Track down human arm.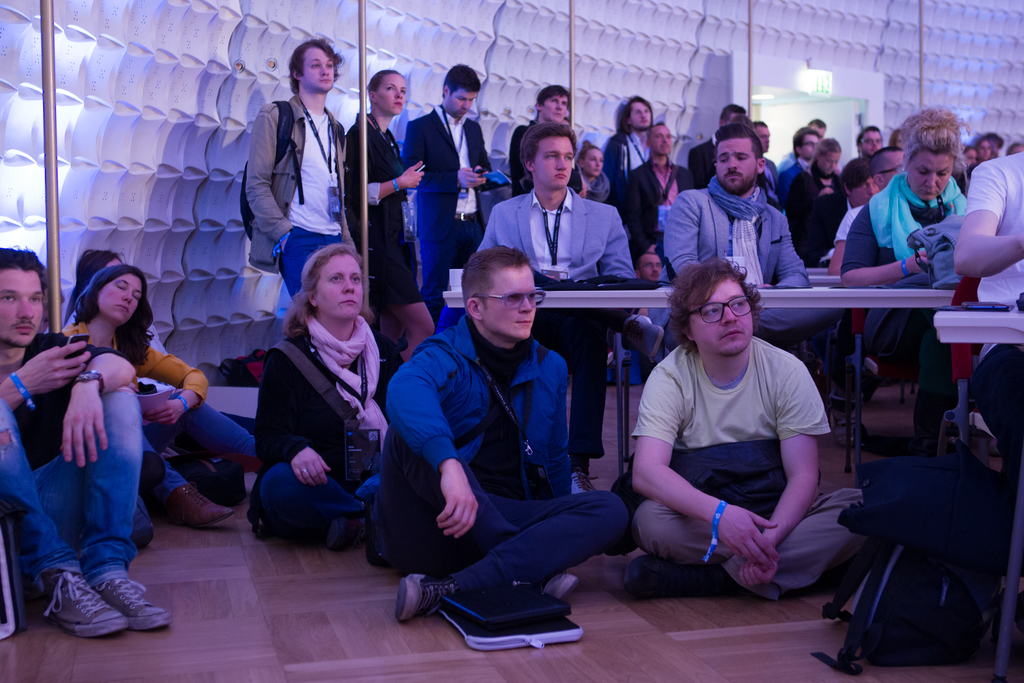
Tracked to {"x1": 735, "y1": 362, "x2": 834, "y2": 588}.
